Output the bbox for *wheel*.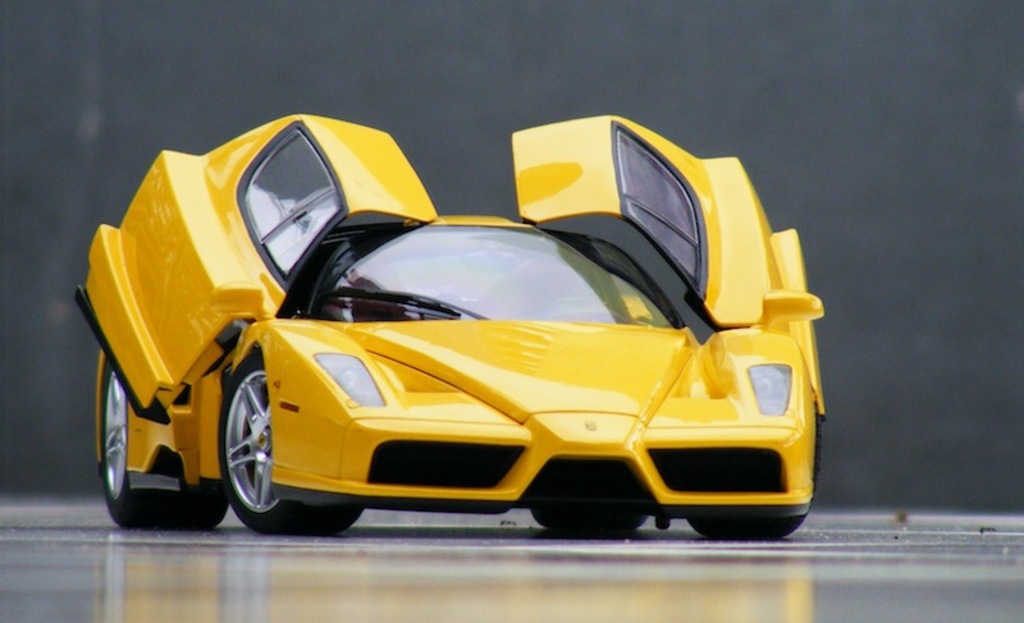
{"x1": 216, "y1": 362, "x2": 364, "y2": 541}.
